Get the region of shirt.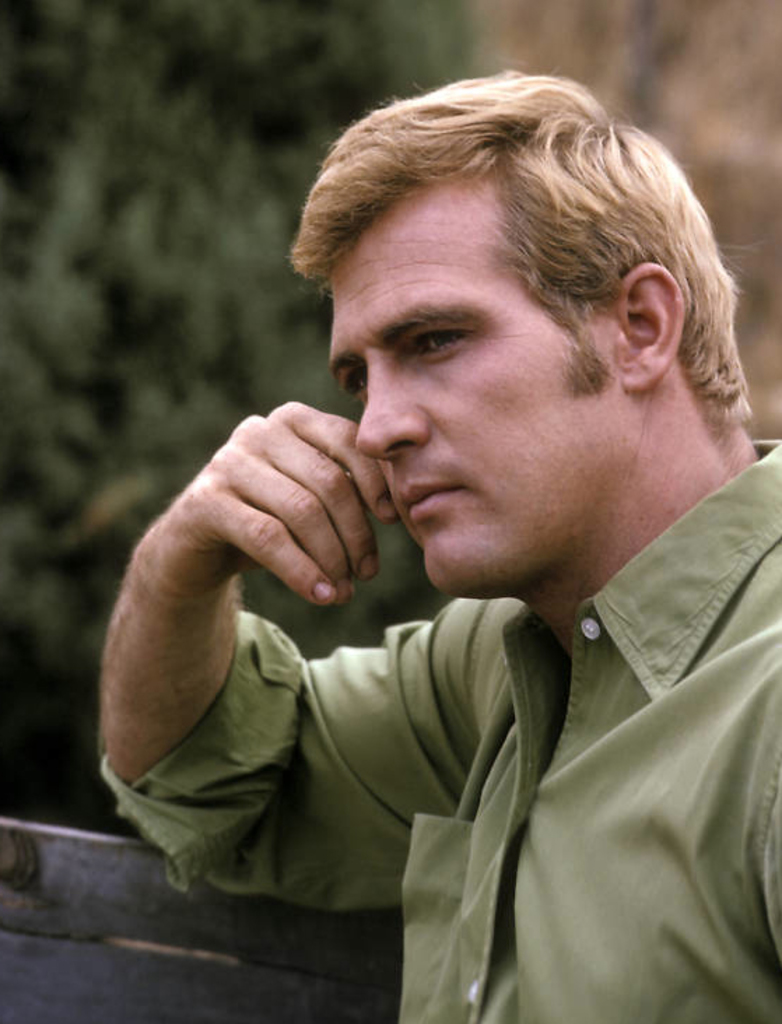
<bbox>175, 477, 781, 990</bbox>.
